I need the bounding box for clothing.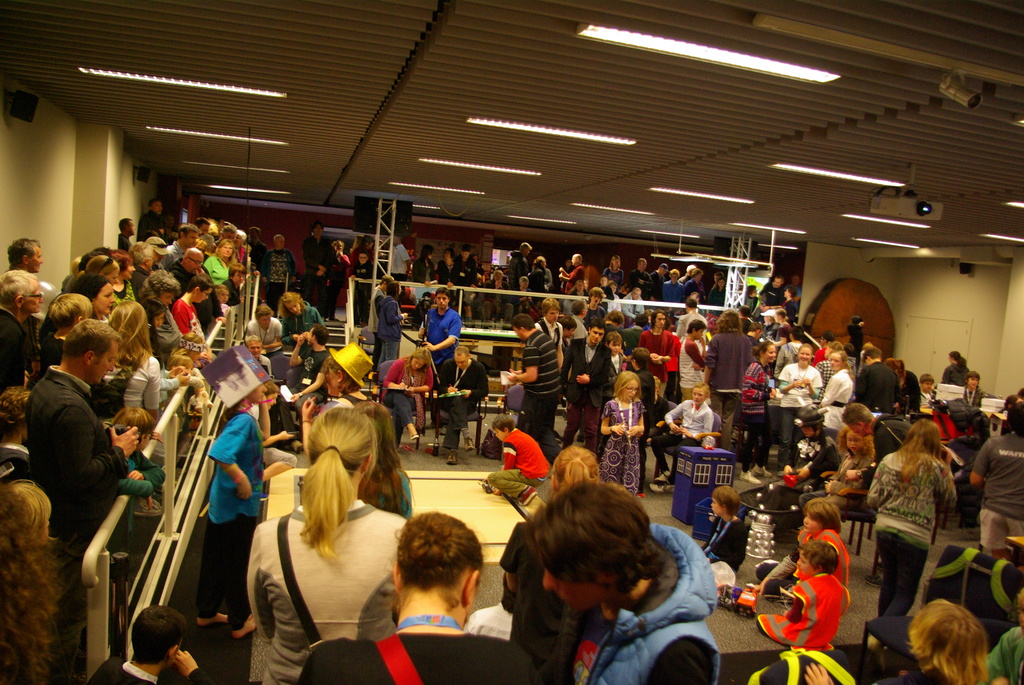
Here it is: left=244, top=313, right=286, bottom=344.
